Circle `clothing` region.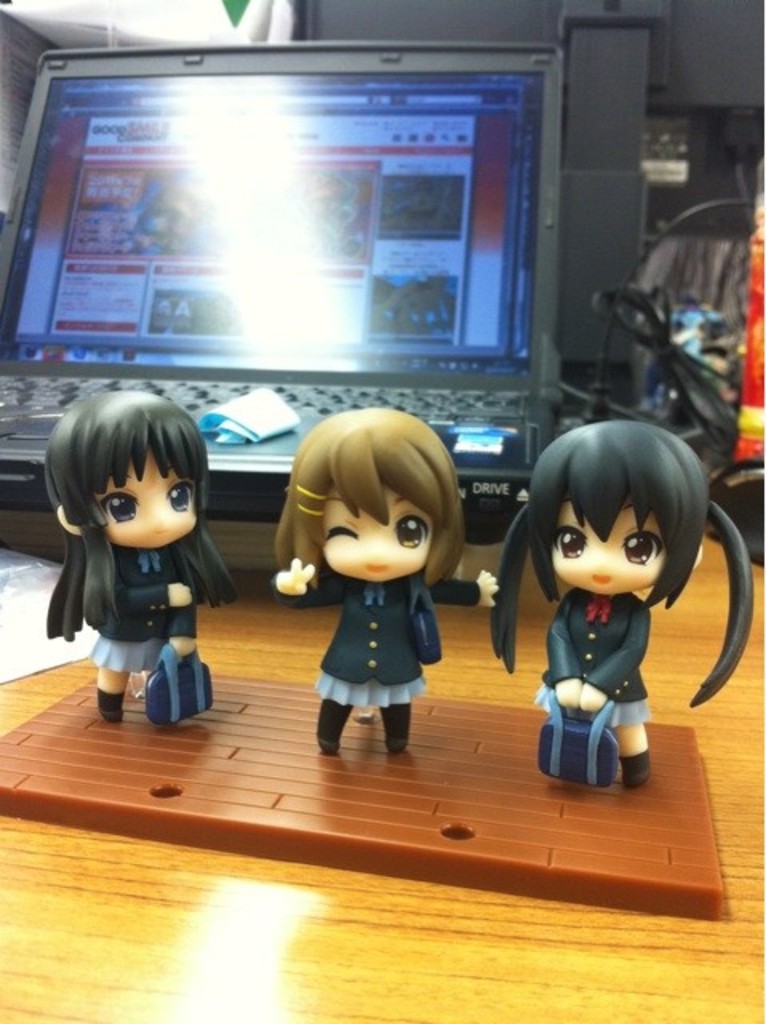
Region: box(531, 597, 648, 726).
